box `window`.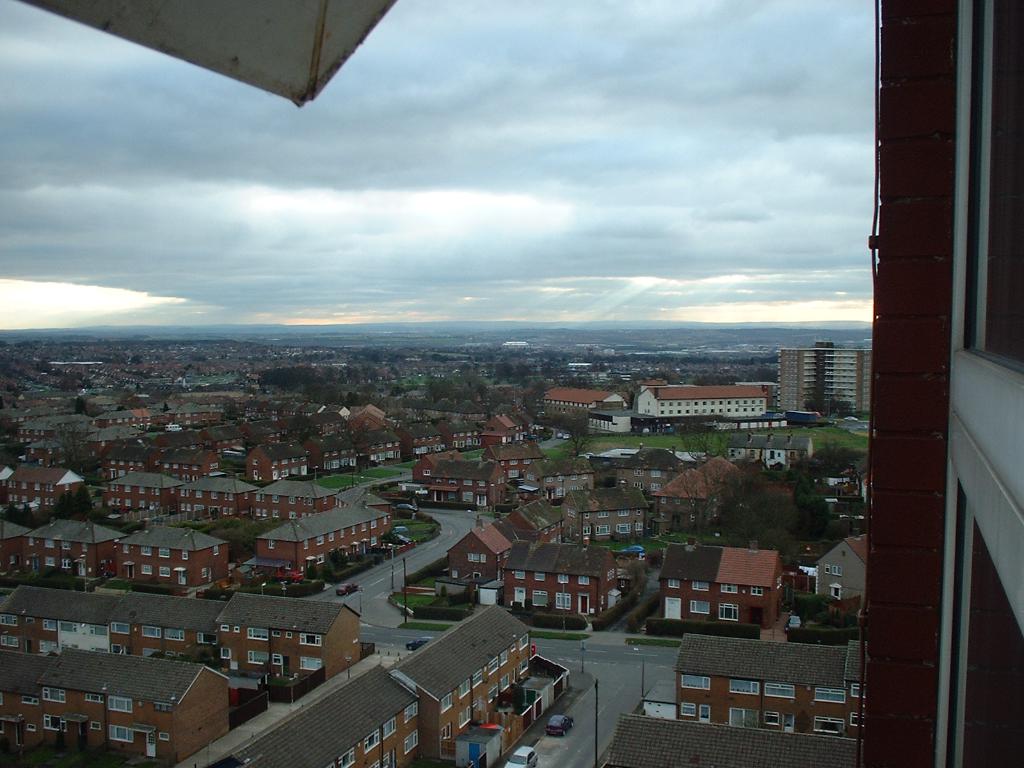
(x1=422, y1=468, x2=431, y2=476).
